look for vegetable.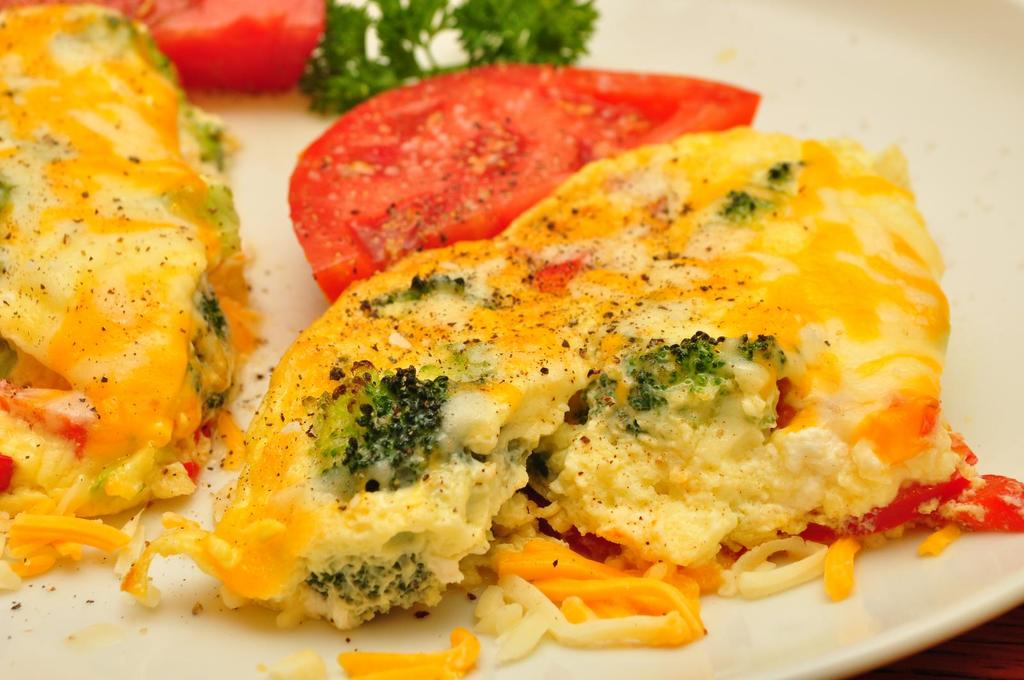
Found: x1=296 y1=0 x2=589 y2=122.
